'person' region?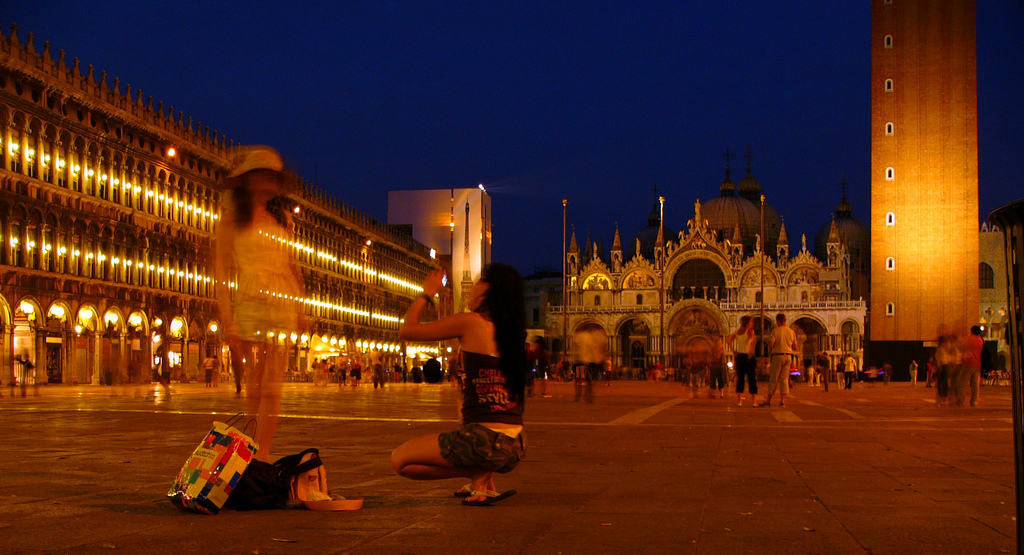
[x1=922, y1=356, x2=931, y2=388]
